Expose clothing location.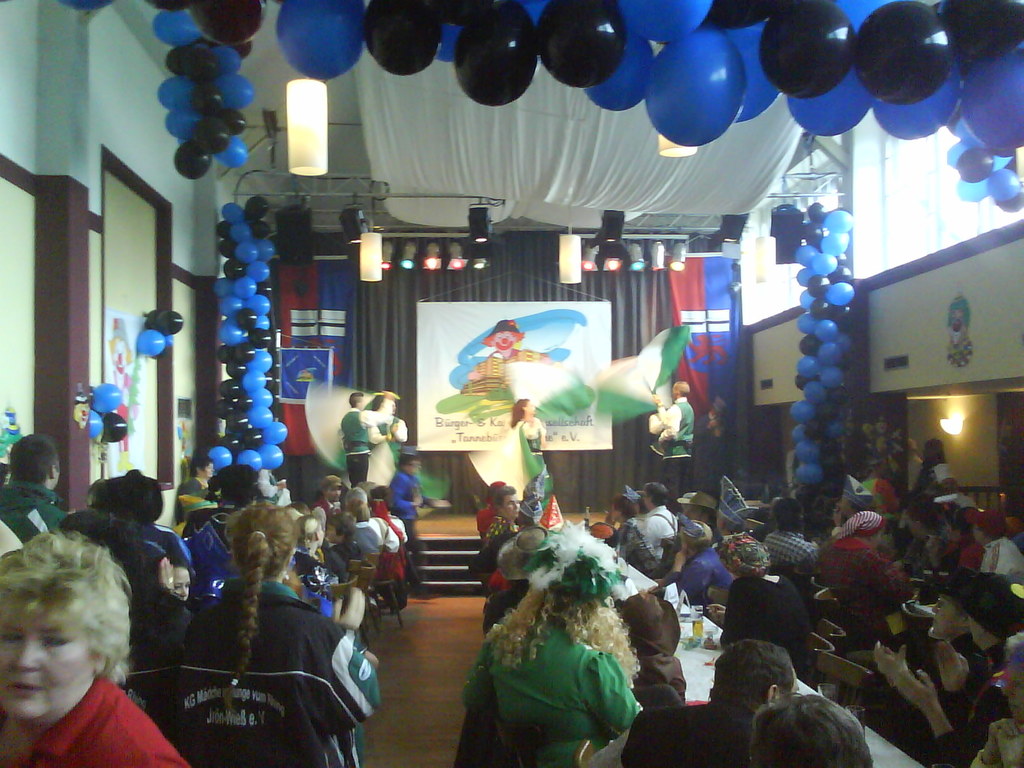
Exposed at x1=179 y1=479 x2=211 y2=499.
